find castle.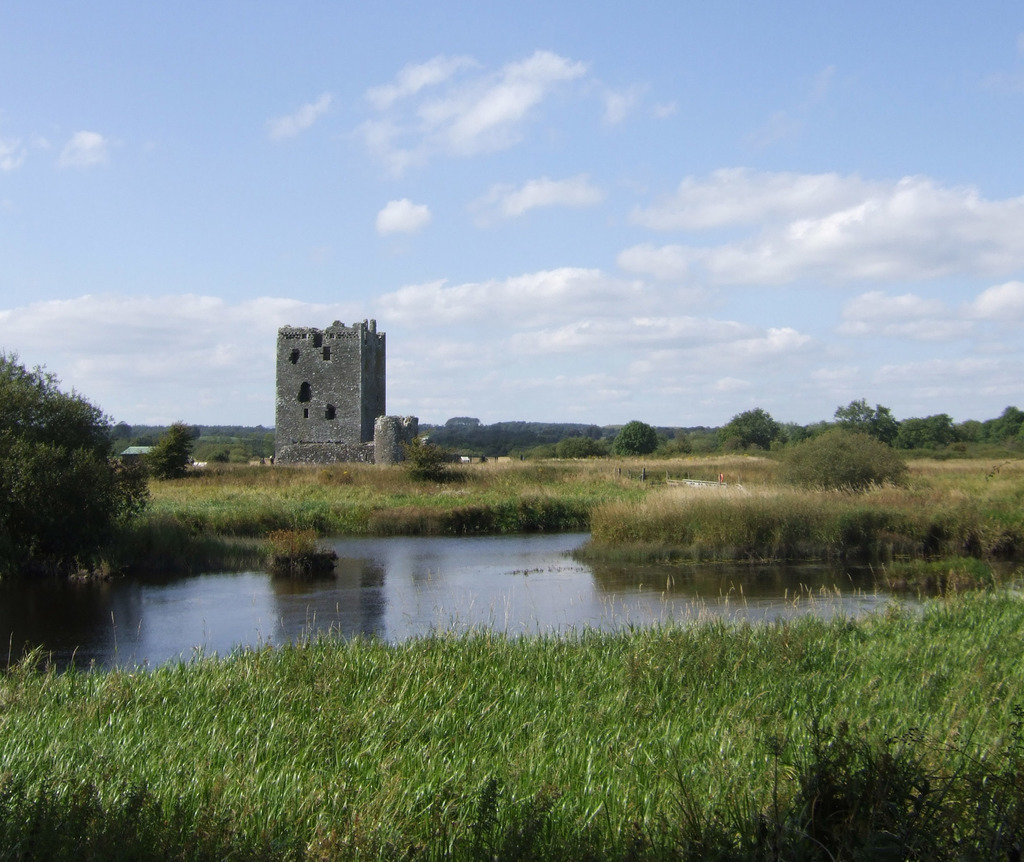
bbox=(278, 313, 422, 469).
